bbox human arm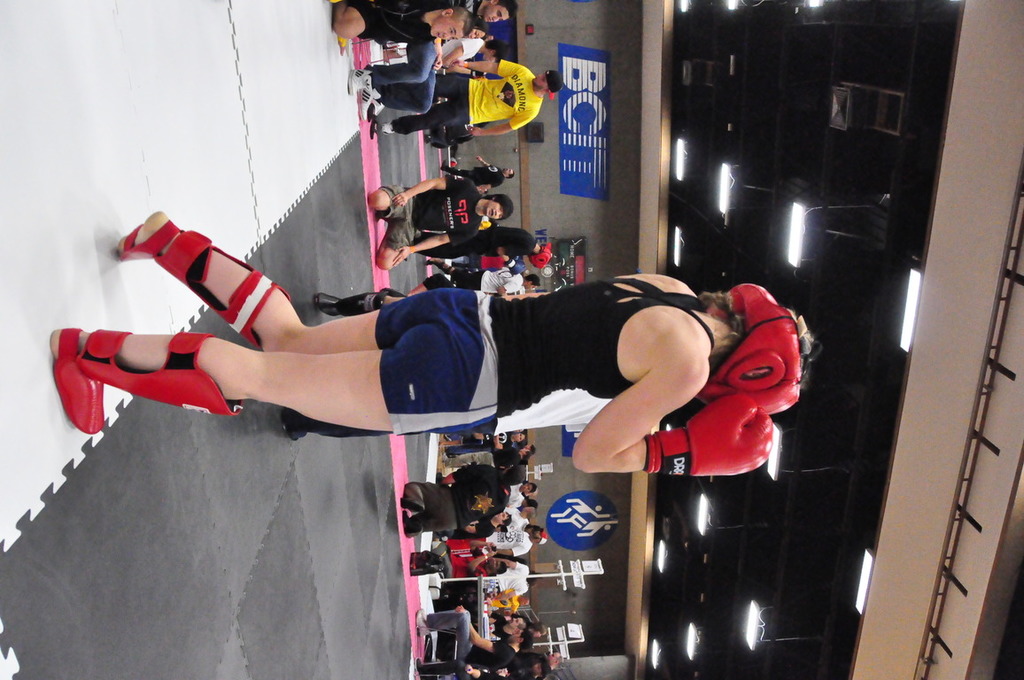
[433, 41, 444, 73]
